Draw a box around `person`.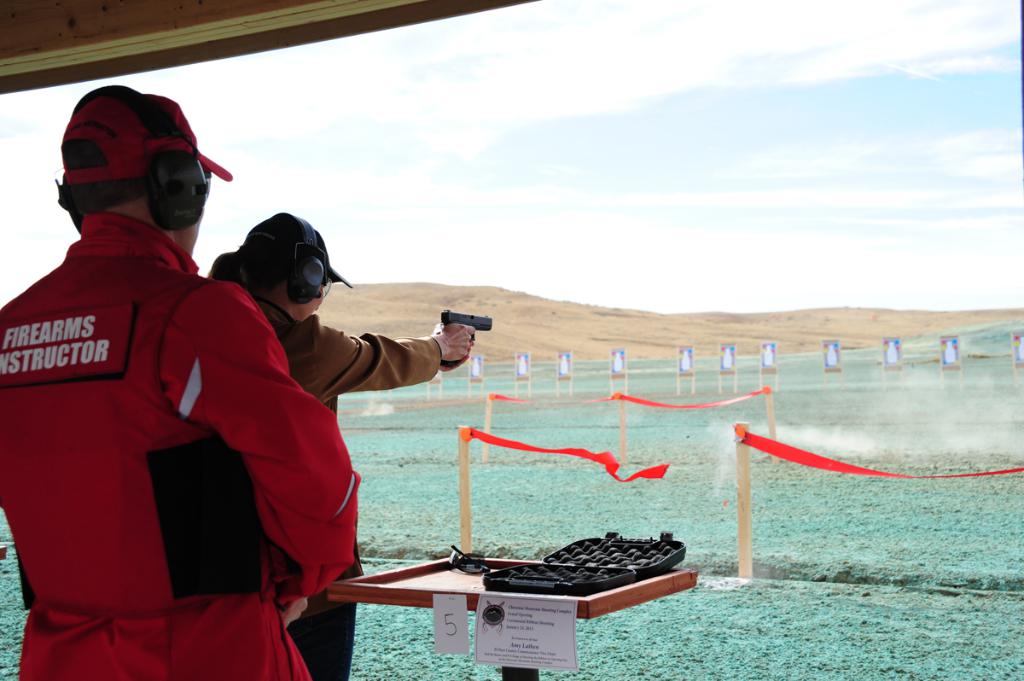
(x1=0, y1=83, x2=362, y2=680).
